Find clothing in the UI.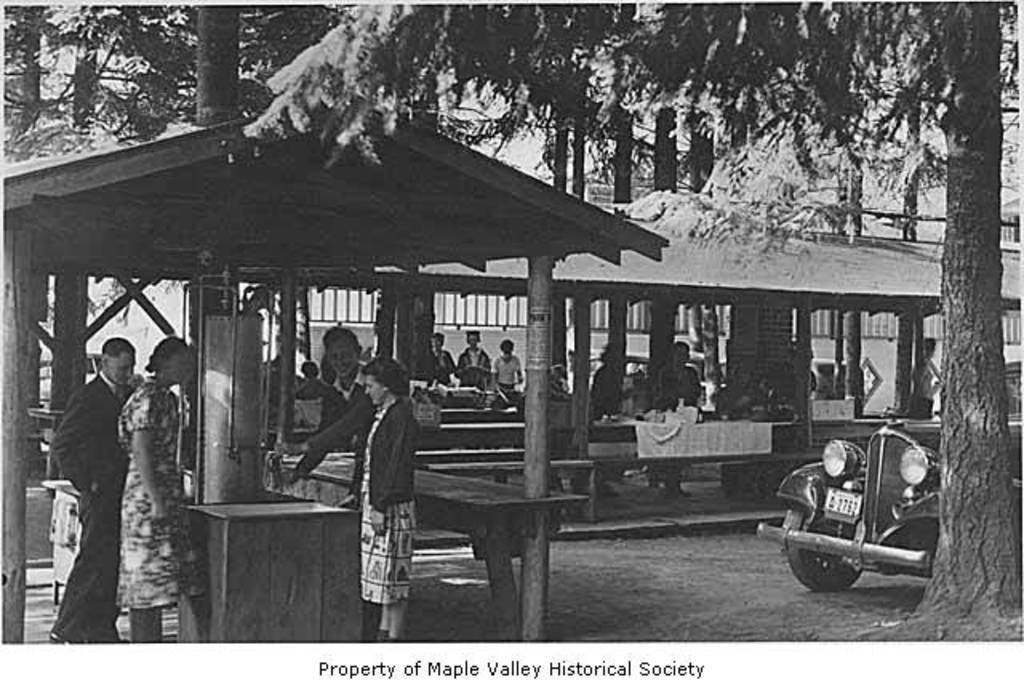
UI element at BBox(493, 354, 522, 389).
